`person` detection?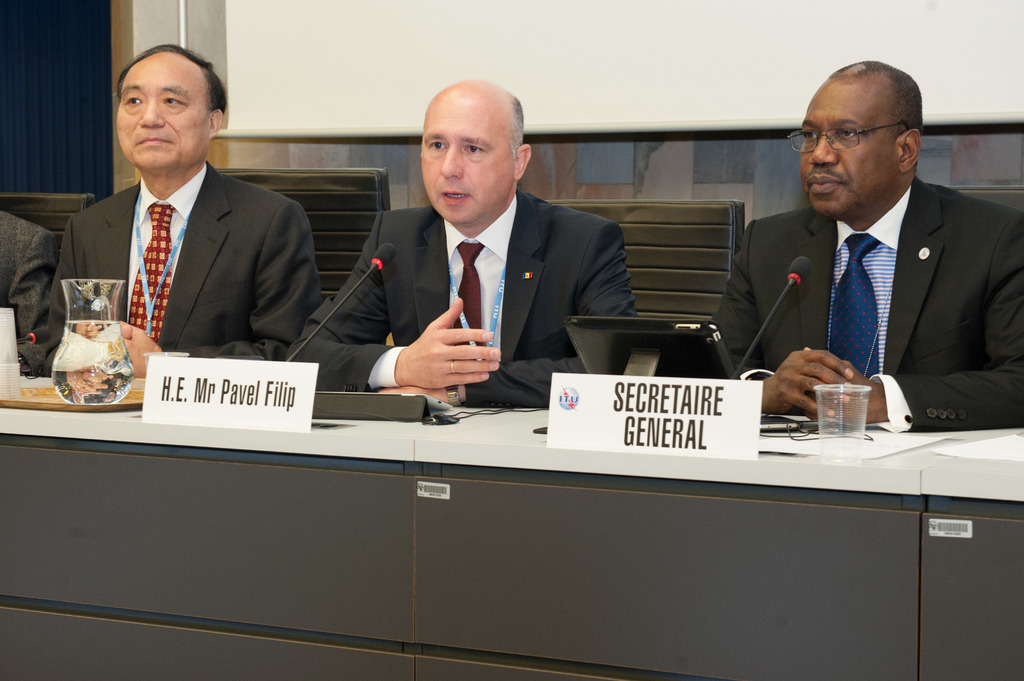
<region>49, 44, 326, 380</region>
